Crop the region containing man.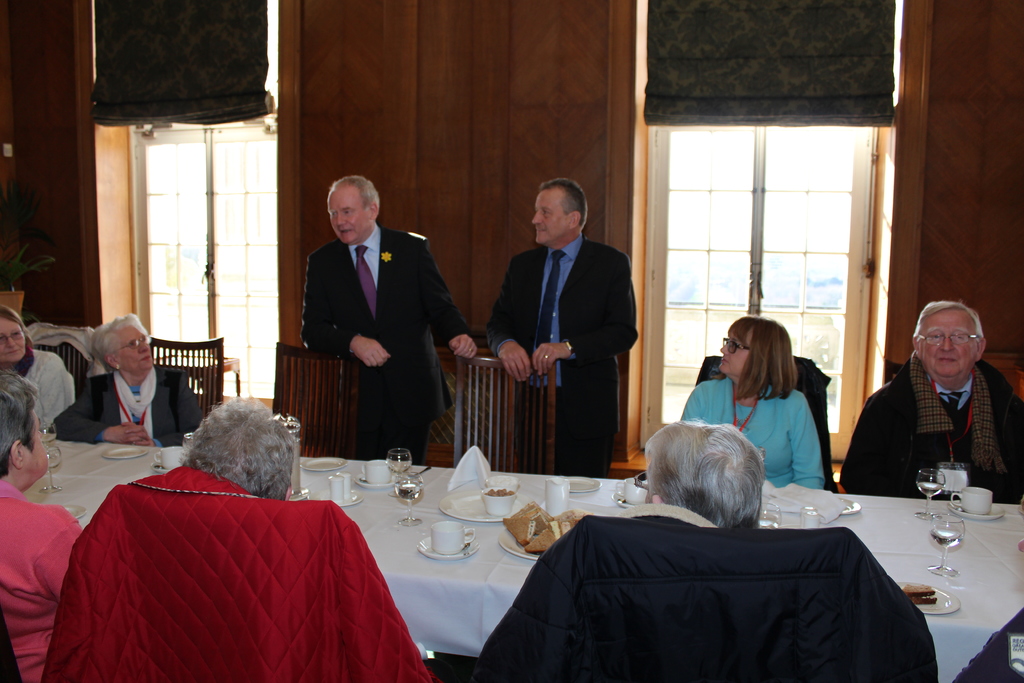
Crop region: 304,170,479,465.
